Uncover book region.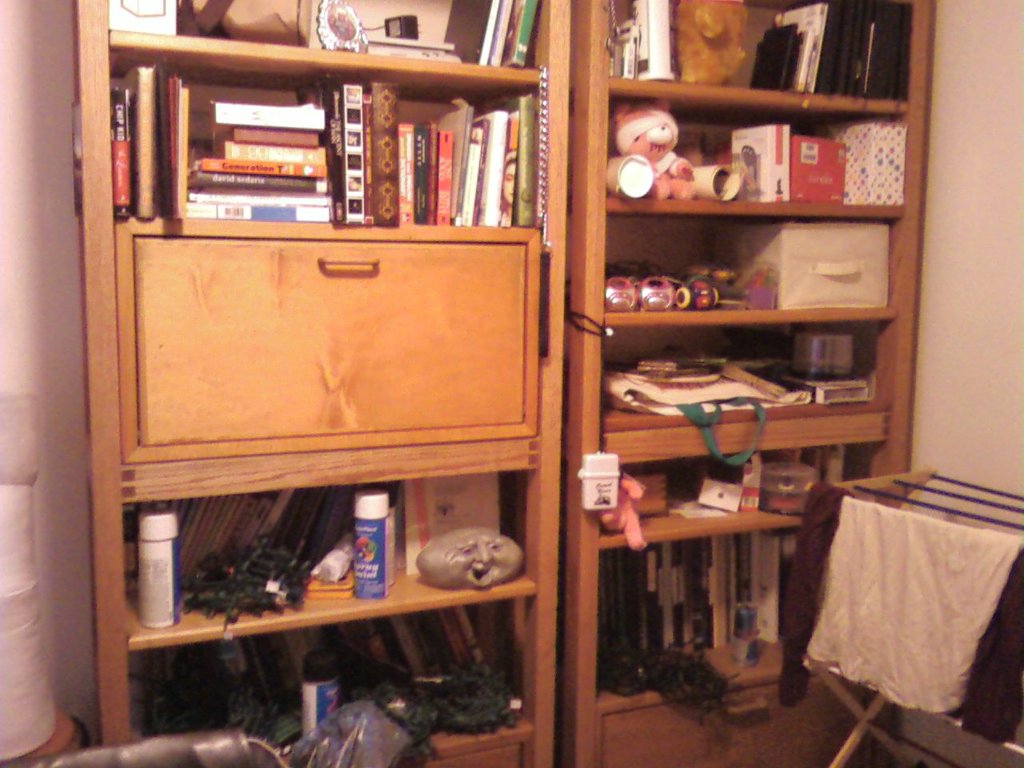
Uncovered: 371:79:403:226.
